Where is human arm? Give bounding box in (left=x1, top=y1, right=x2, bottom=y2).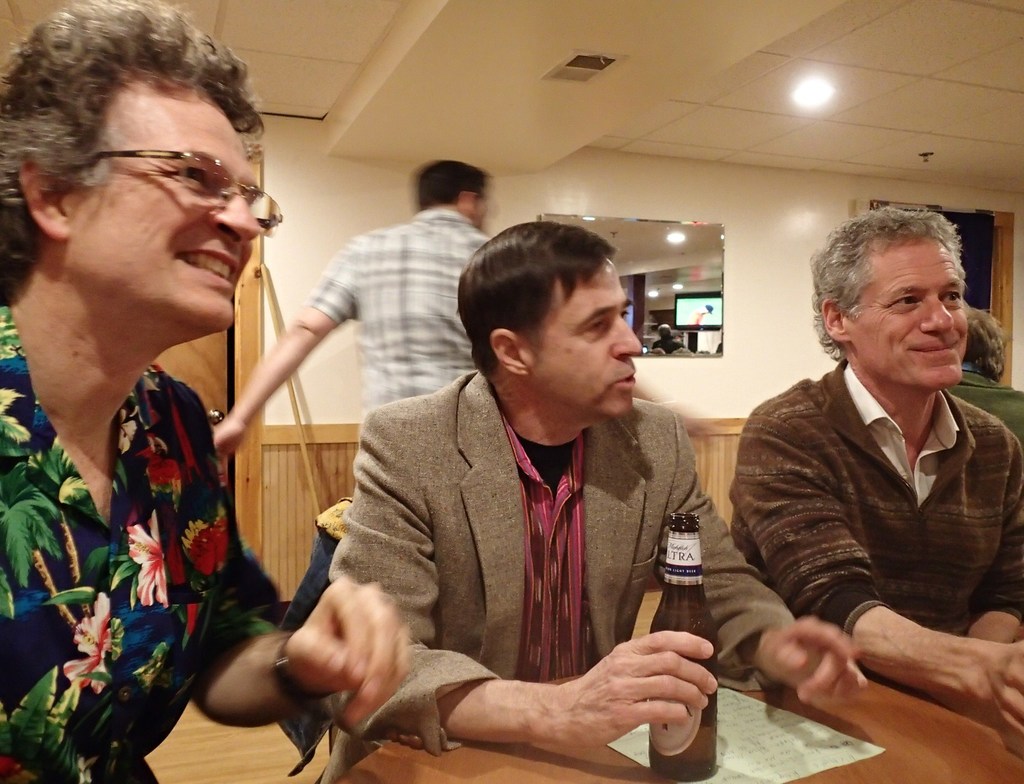
(left=660, top=394, right=872, bottom=708).
